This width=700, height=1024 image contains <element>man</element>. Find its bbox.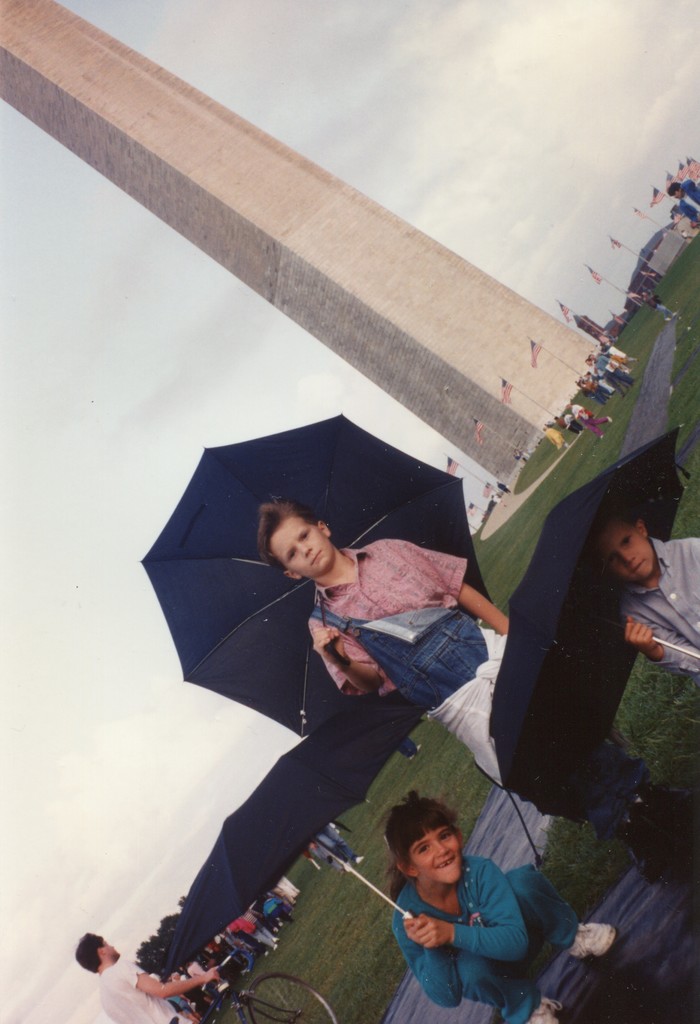
bbox(666, 180, 699, 230).
